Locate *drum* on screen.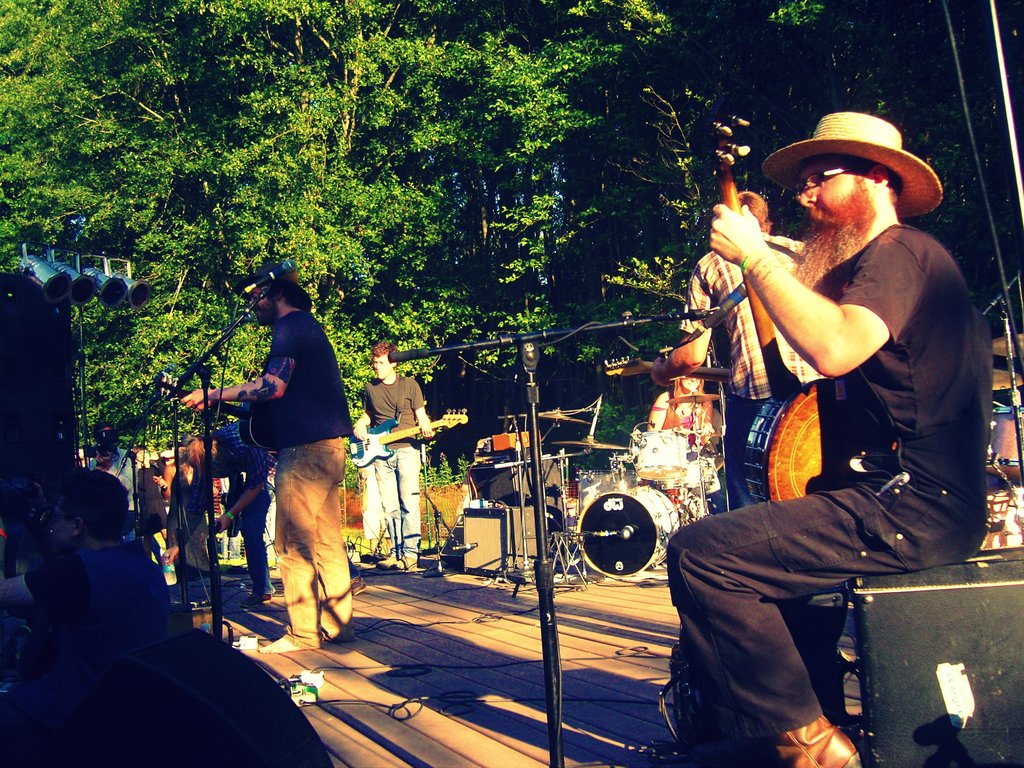
On screen at bbox=(650, 452, 714, 488).
